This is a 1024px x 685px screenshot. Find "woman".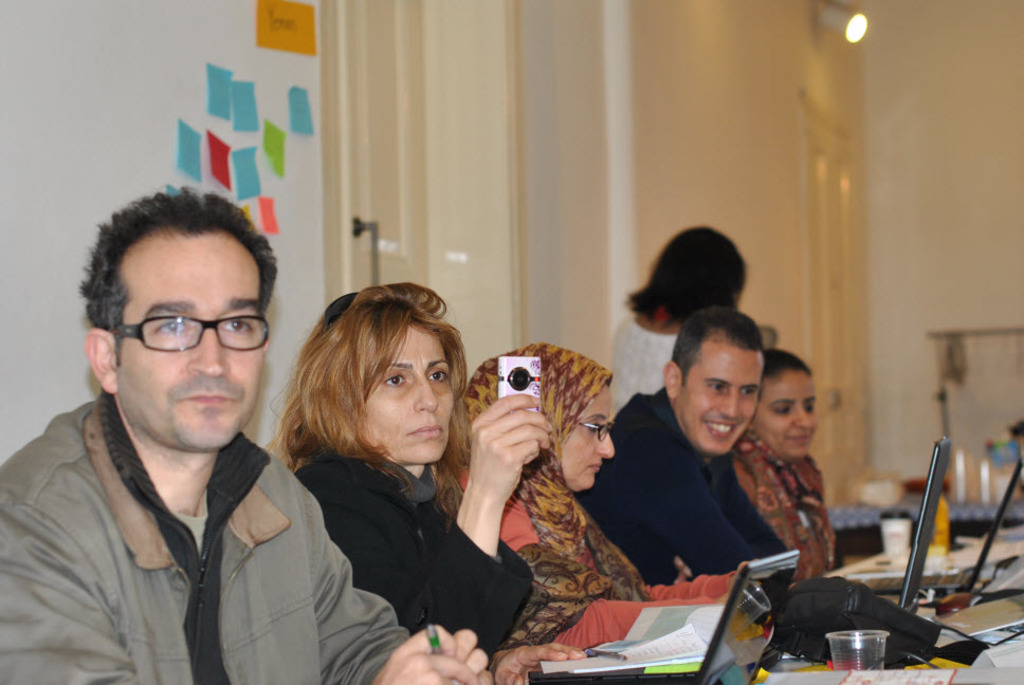
Bounding box: rect(447, 338, 760, 661).
